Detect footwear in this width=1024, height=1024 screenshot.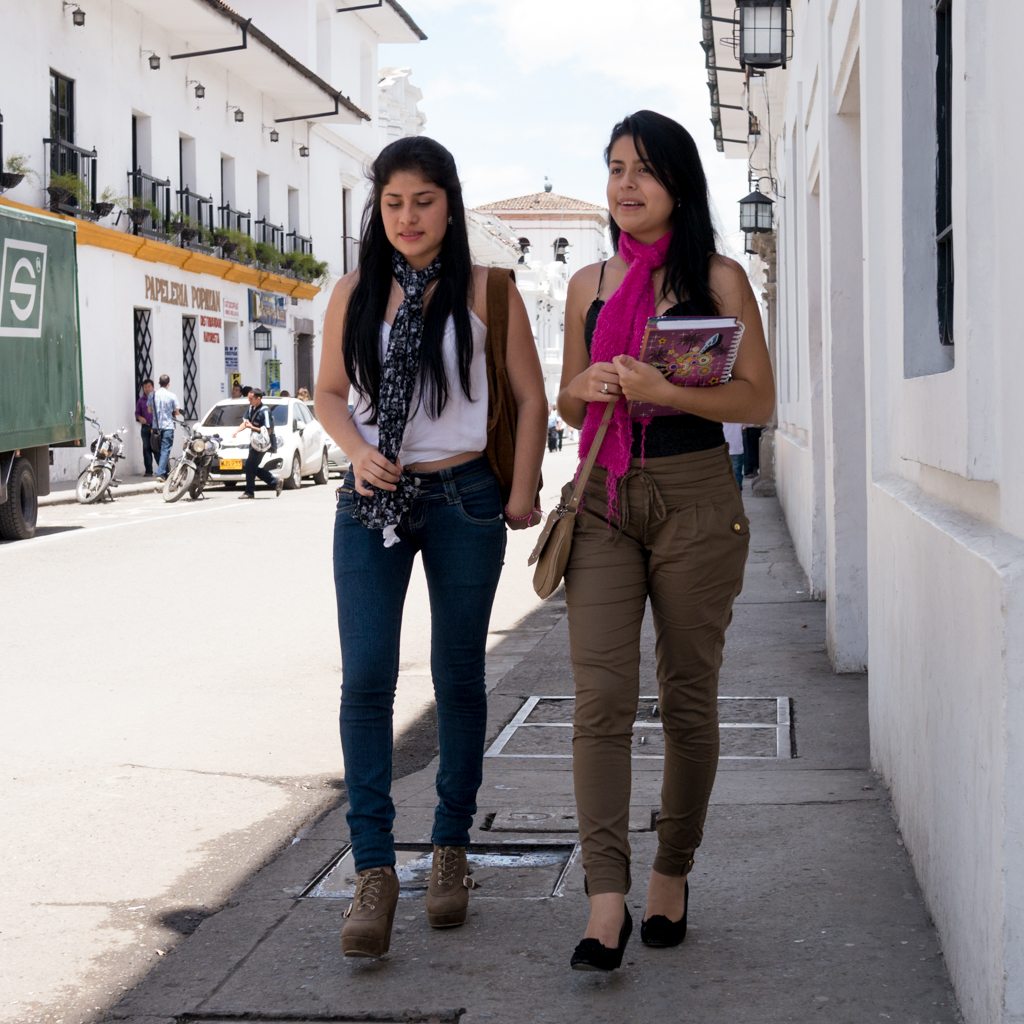
Detection: [637, 881, 693, 954].
